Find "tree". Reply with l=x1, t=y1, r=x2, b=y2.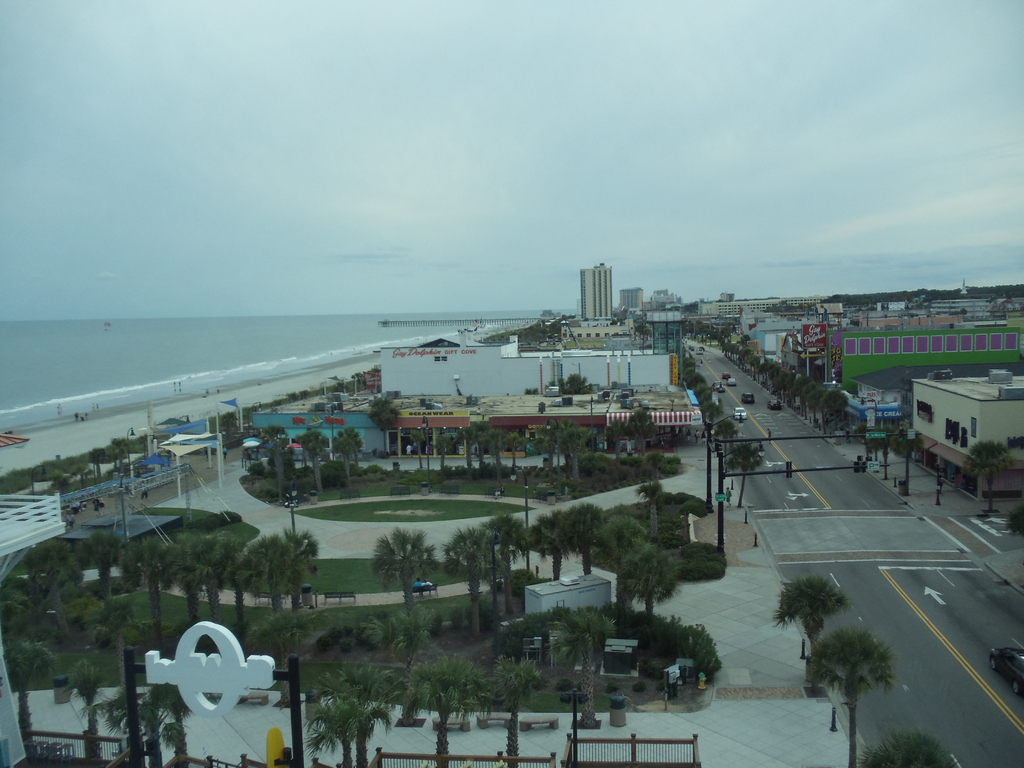
l=635, t=481, r=664, b=539.
